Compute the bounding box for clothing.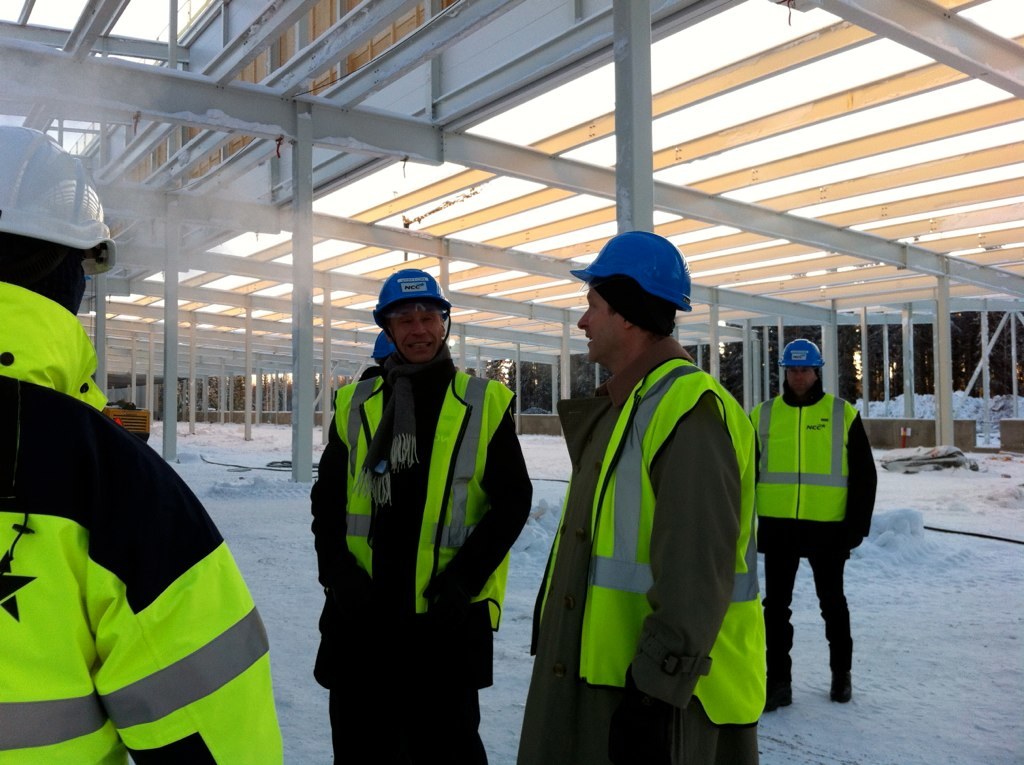
<bbox>506, 326, 757, 764</bbox>.
